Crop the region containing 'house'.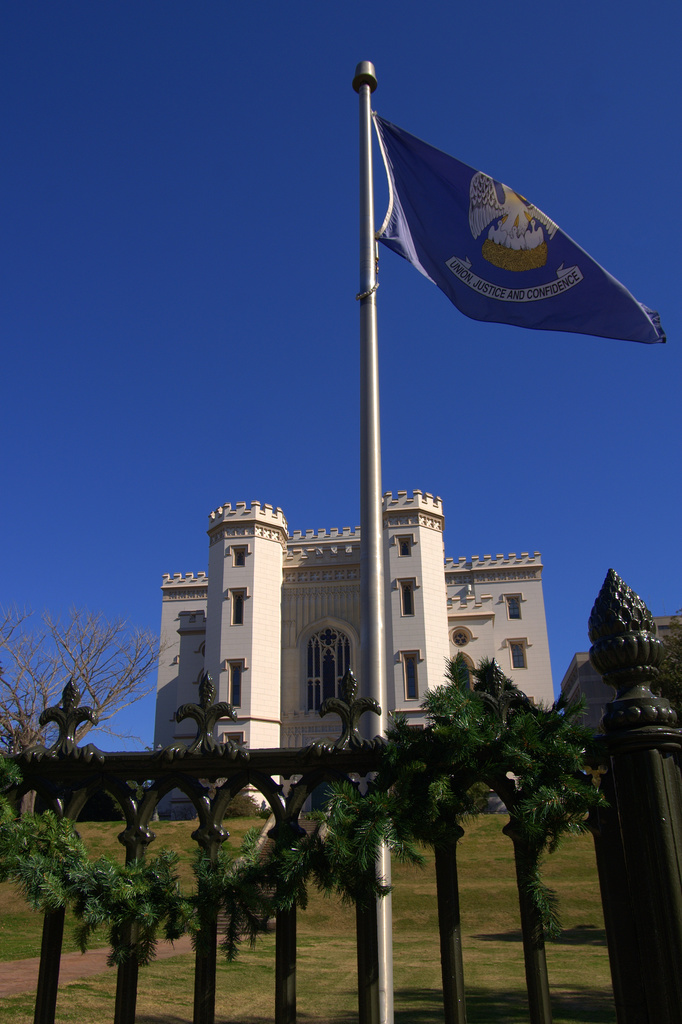
Crop region: [left=152, top=497, right=551, bottom=817].
